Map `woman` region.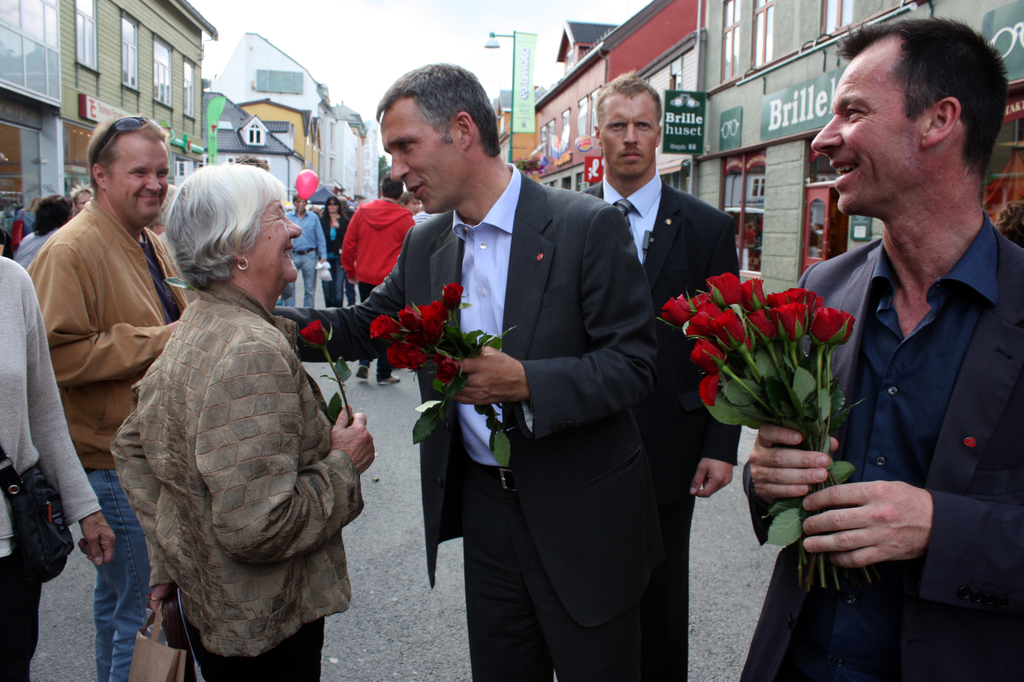
Mapped to <region>7, 197, 74, 272</region>.
